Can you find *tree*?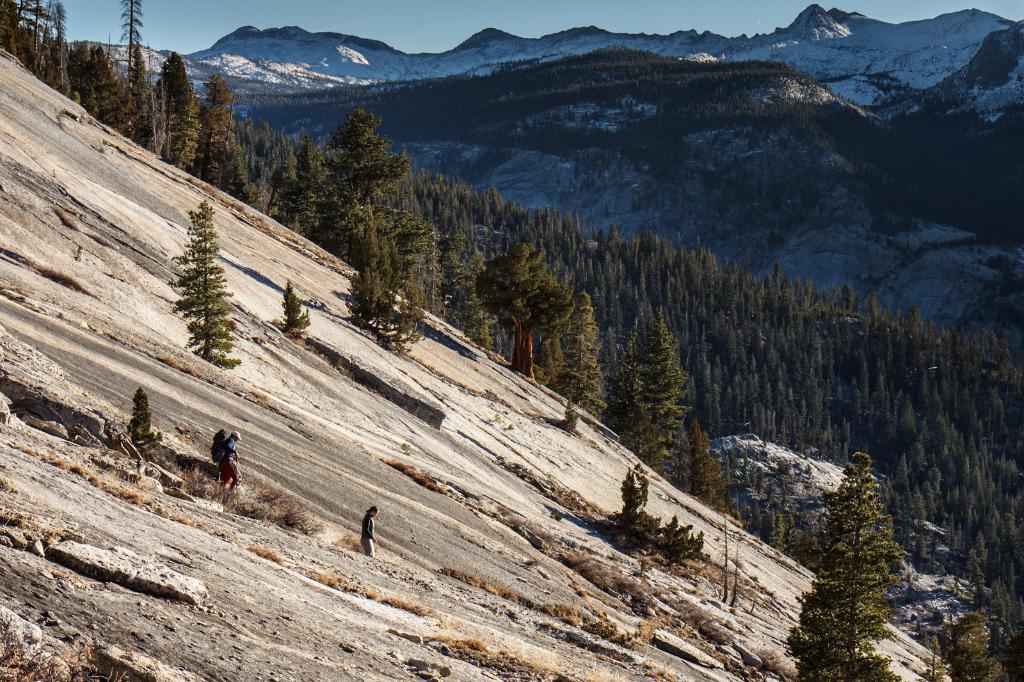
Yes, bounding box: pyautogui.locateOnScreen(783, 450, 906, 681).
